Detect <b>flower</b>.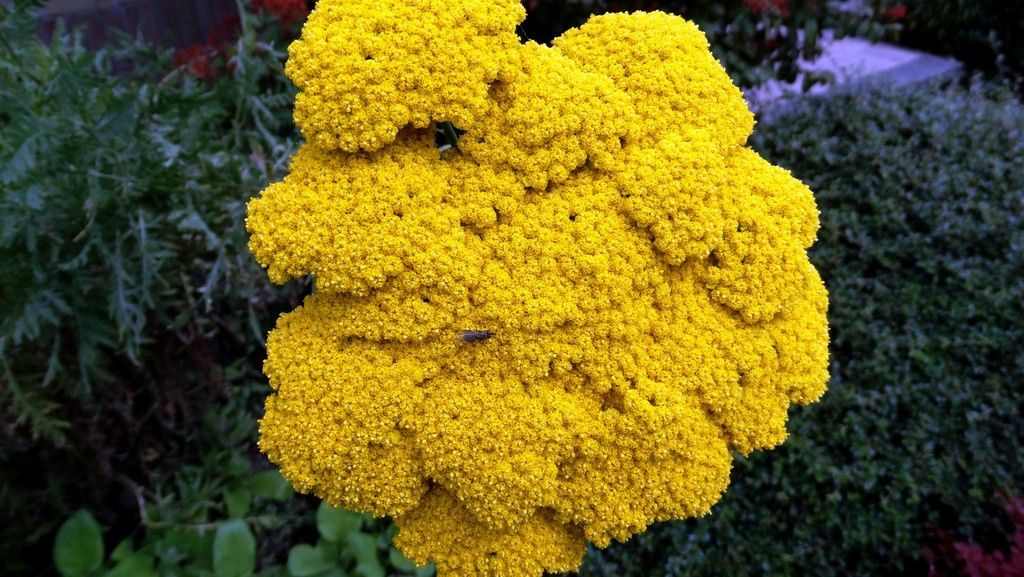
Detected at <box>212,0,886,571</box>.
